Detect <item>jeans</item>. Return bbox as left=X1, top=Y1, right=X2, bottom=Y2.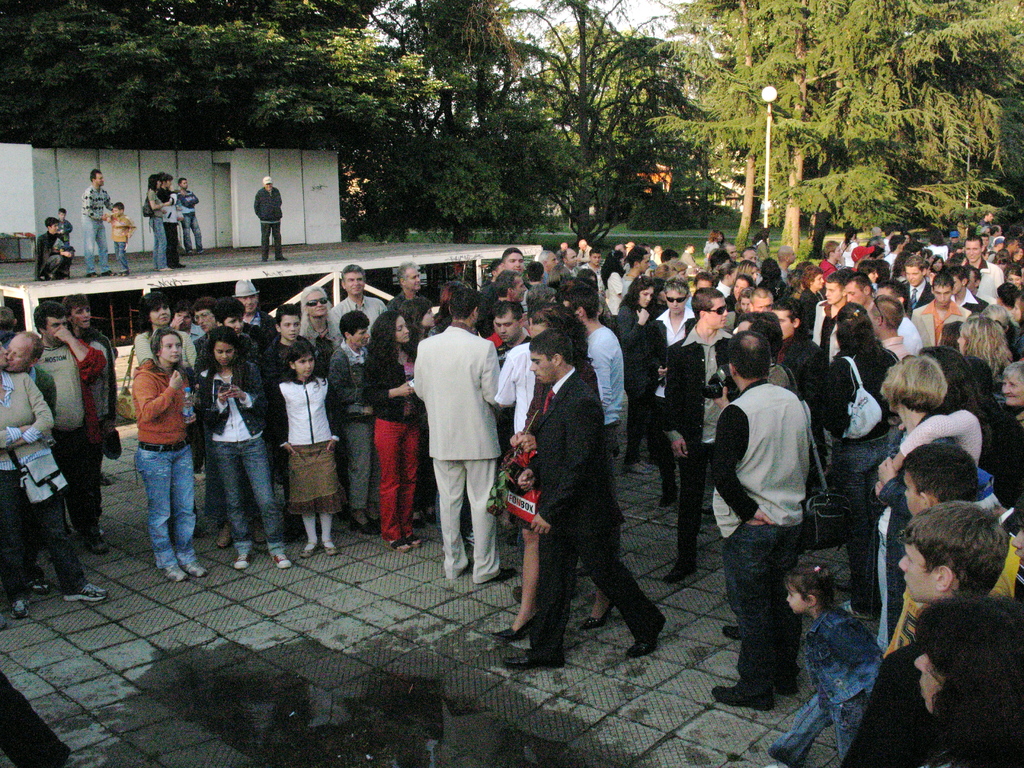
left=259, top=223, right=280, bottom=261.
